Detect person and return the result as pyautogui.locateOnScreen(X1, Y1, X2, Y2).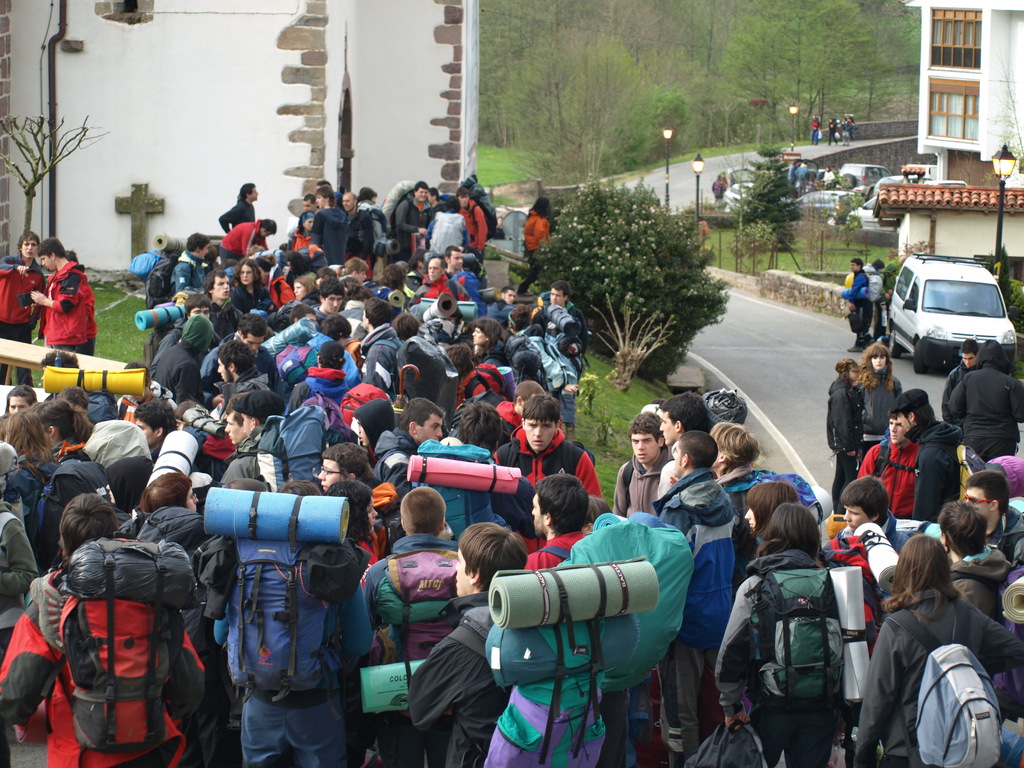
pyautogui.locateOnScreen(844, 256, 874, 351).
